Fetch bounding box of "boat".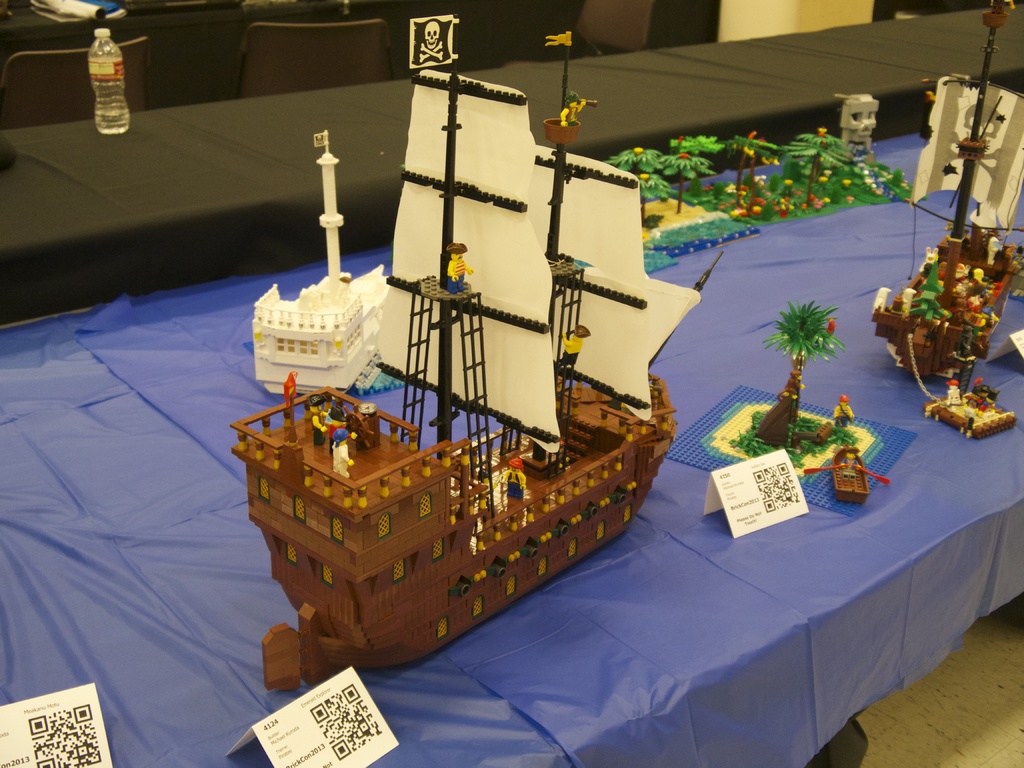
Bbox: 863 0 1023 374.
